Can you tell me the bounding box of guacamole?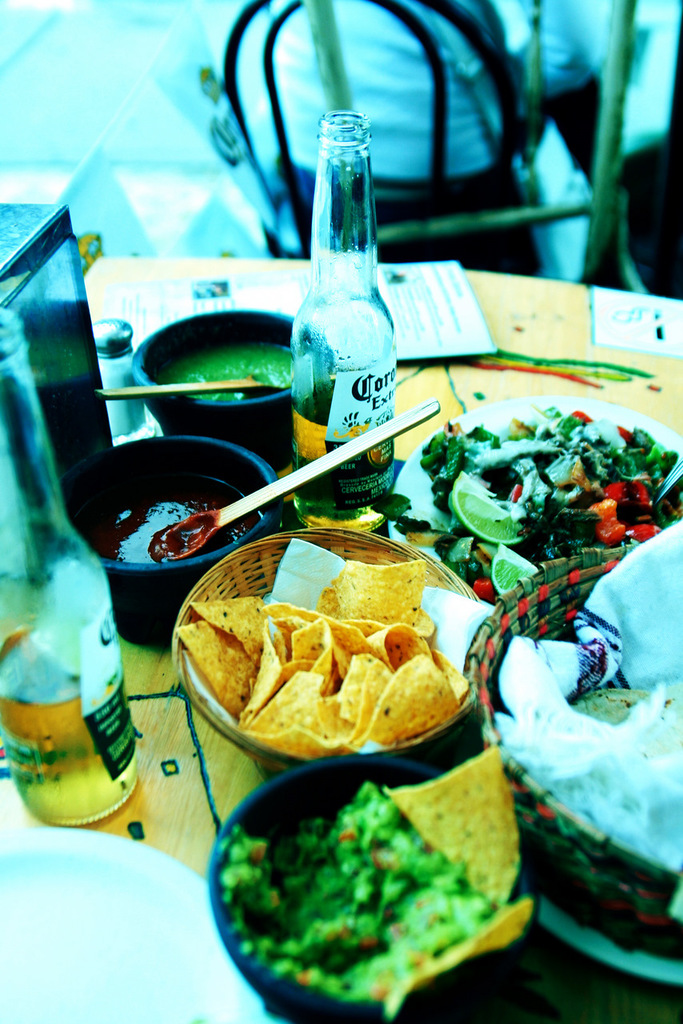
left=207, top=774, right=515, bottom=1004.
